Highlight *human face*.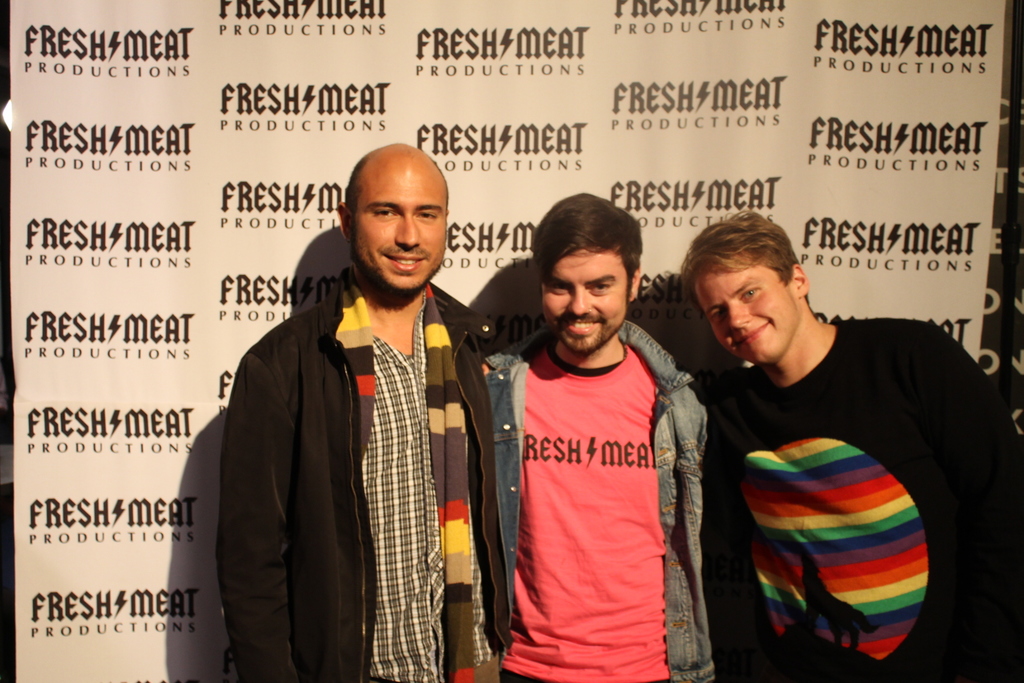
Highlighted region: [left=693, top=273, right=796, bottom=367].
